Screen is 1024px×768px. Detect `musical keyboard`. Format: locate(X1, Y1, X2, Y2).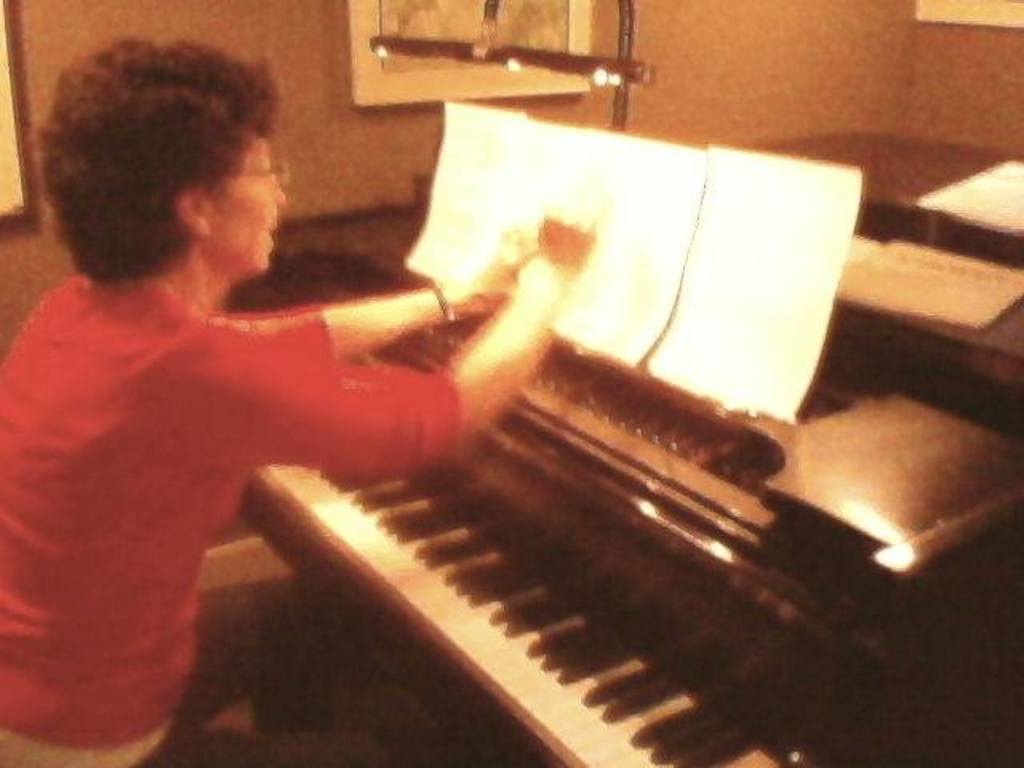
locate(237, 464, 870, 766).
